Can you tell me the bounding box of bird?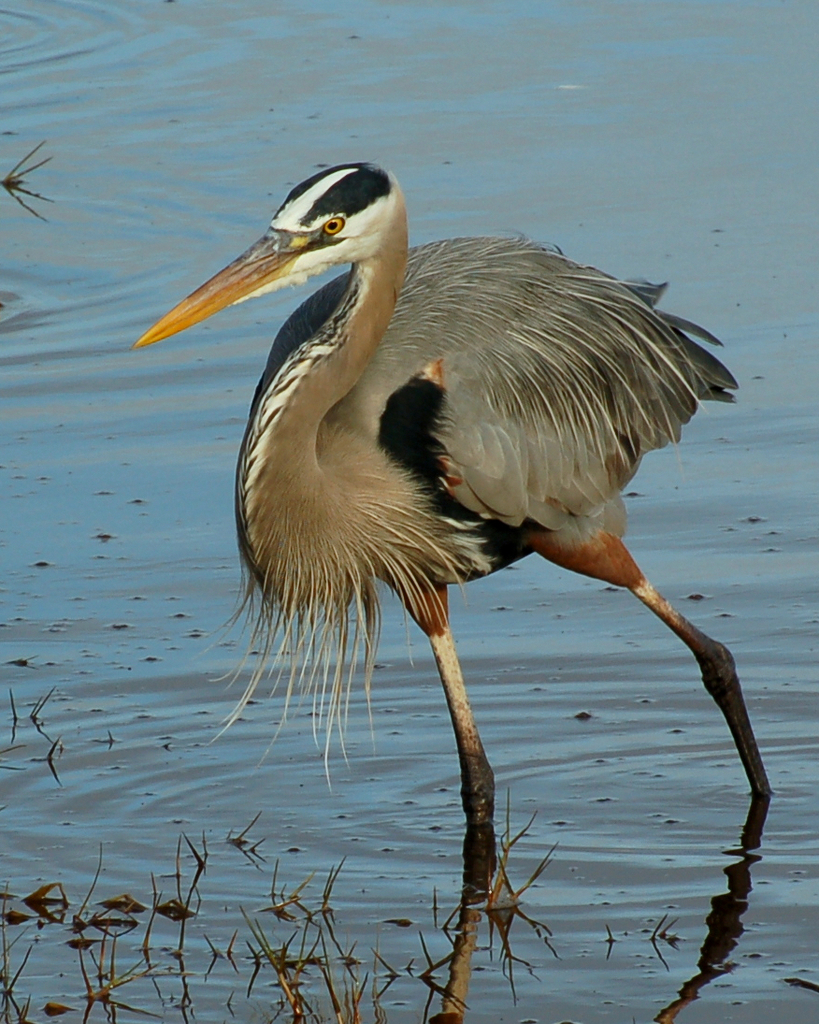
(131, 153, 775, 993).
